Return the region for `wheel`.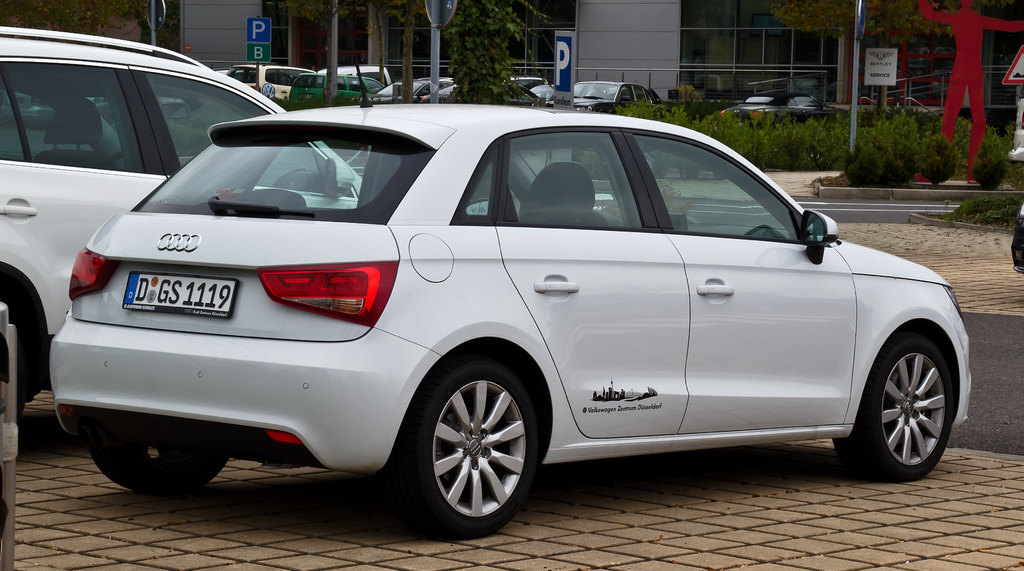
l=391, t=363, r=538, b=543.
